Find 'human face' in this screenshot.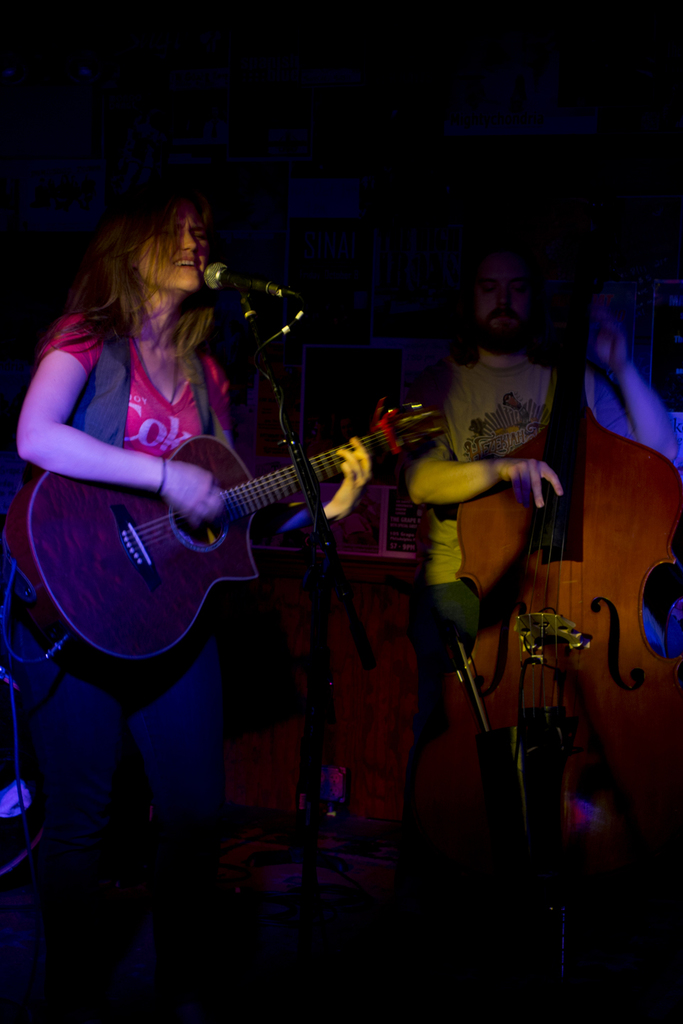
The bounding box for 'human face' is 475:255:529:344.
